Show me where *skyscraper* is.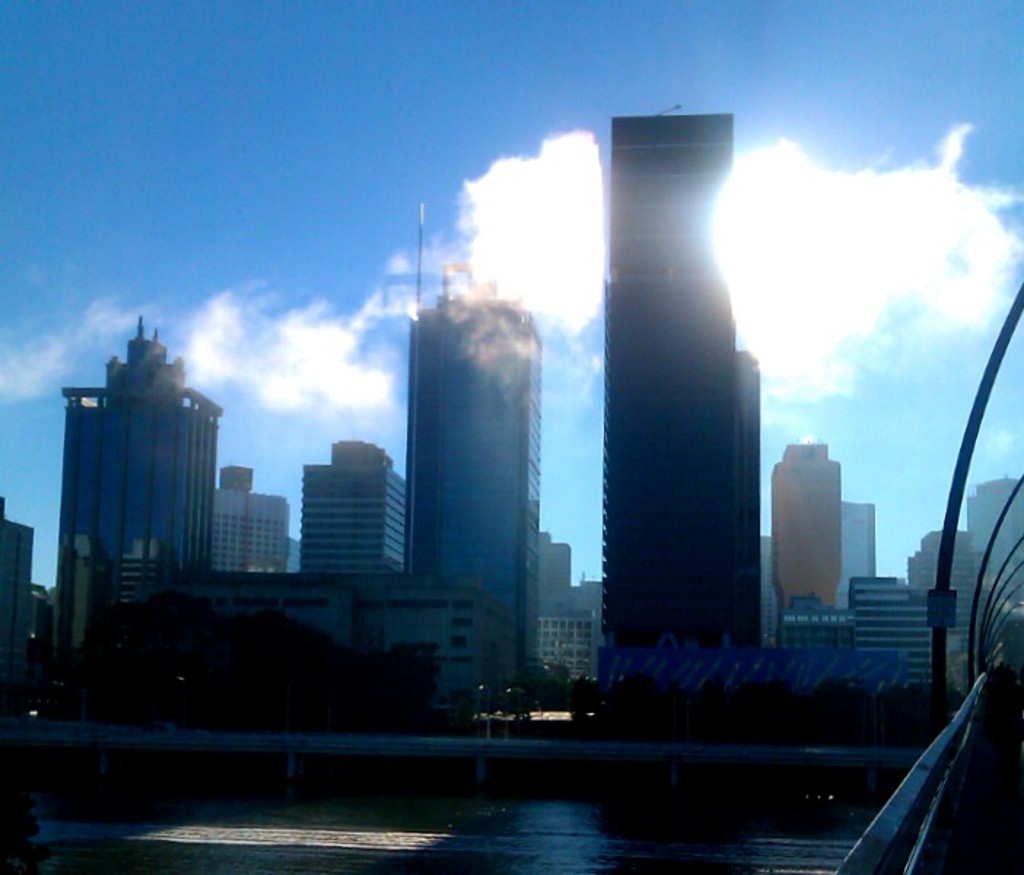
*skyscraper* is at {"x1": 395, "y1": 258, "x2": 538, "y2": 729}.
